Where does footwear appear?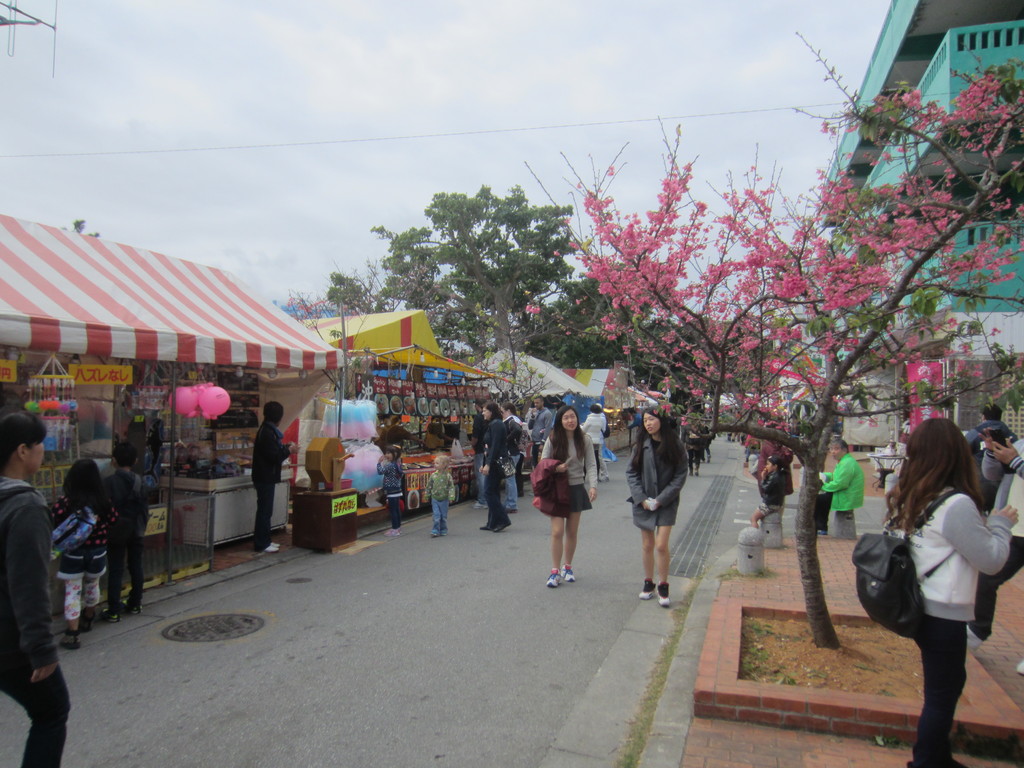
Appears at 256:540:278:553.
